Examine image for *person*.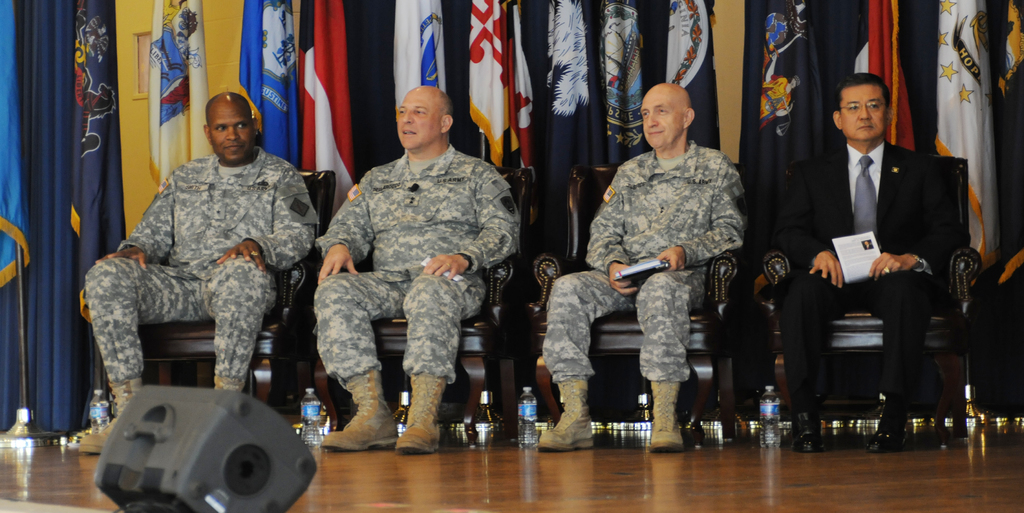
Examination result: (left=780, top=75, right=956, bottom=456).
